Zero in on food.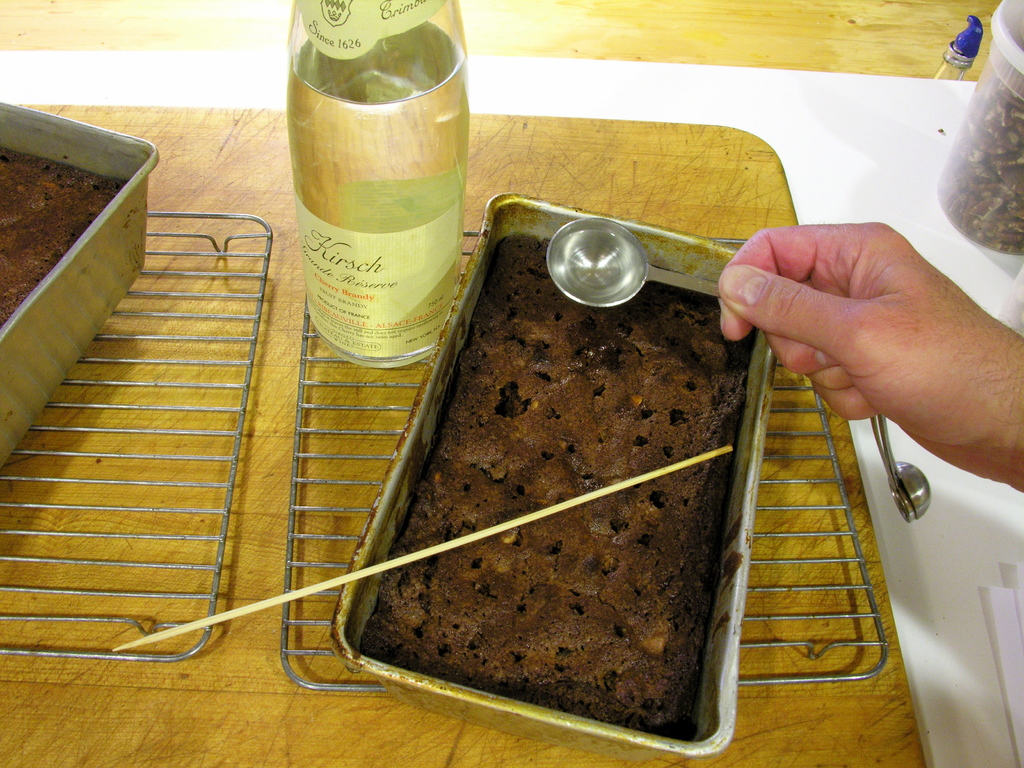
Zeroed in: pyautogui.locateOnScreen(0, 148, 128, 331).
